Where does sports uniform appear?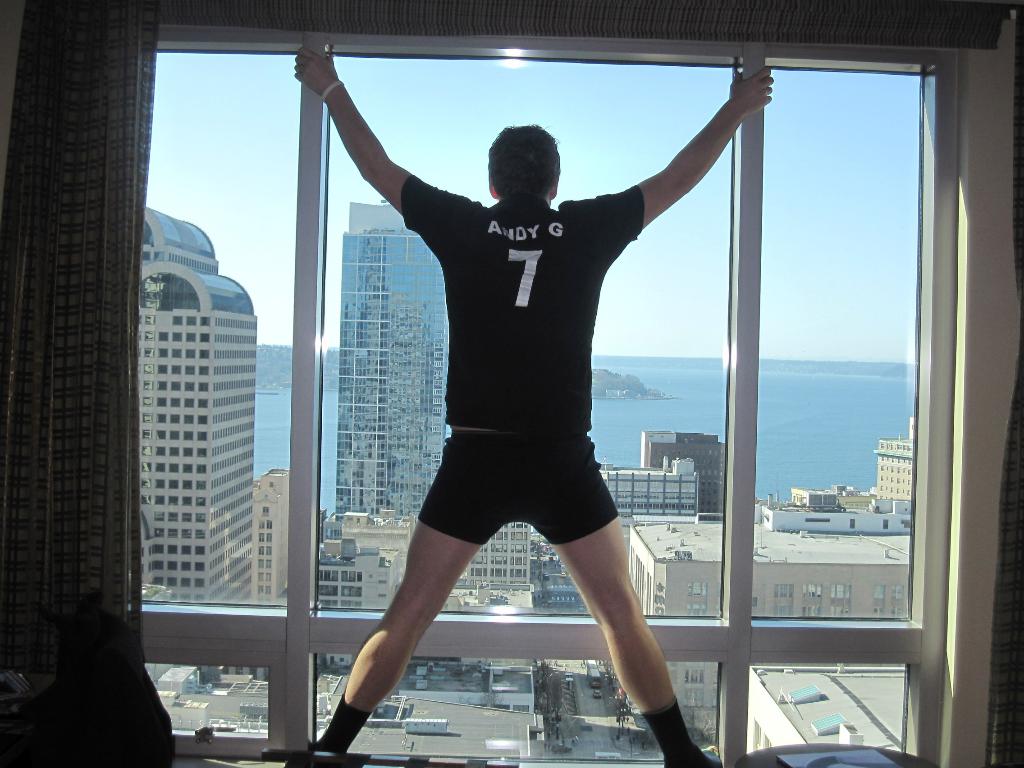
Appears at {"x1": 308, "y1": 172, "x2": 723, "y2": 767}.
